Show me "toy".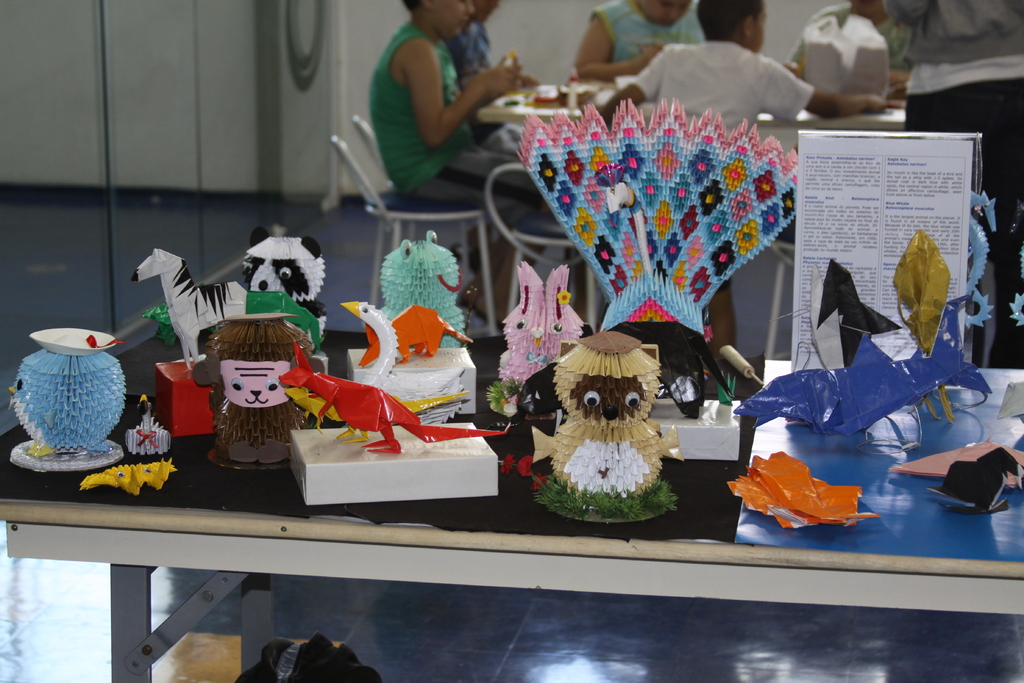
"toy" is here: 887:437:1023:488.
